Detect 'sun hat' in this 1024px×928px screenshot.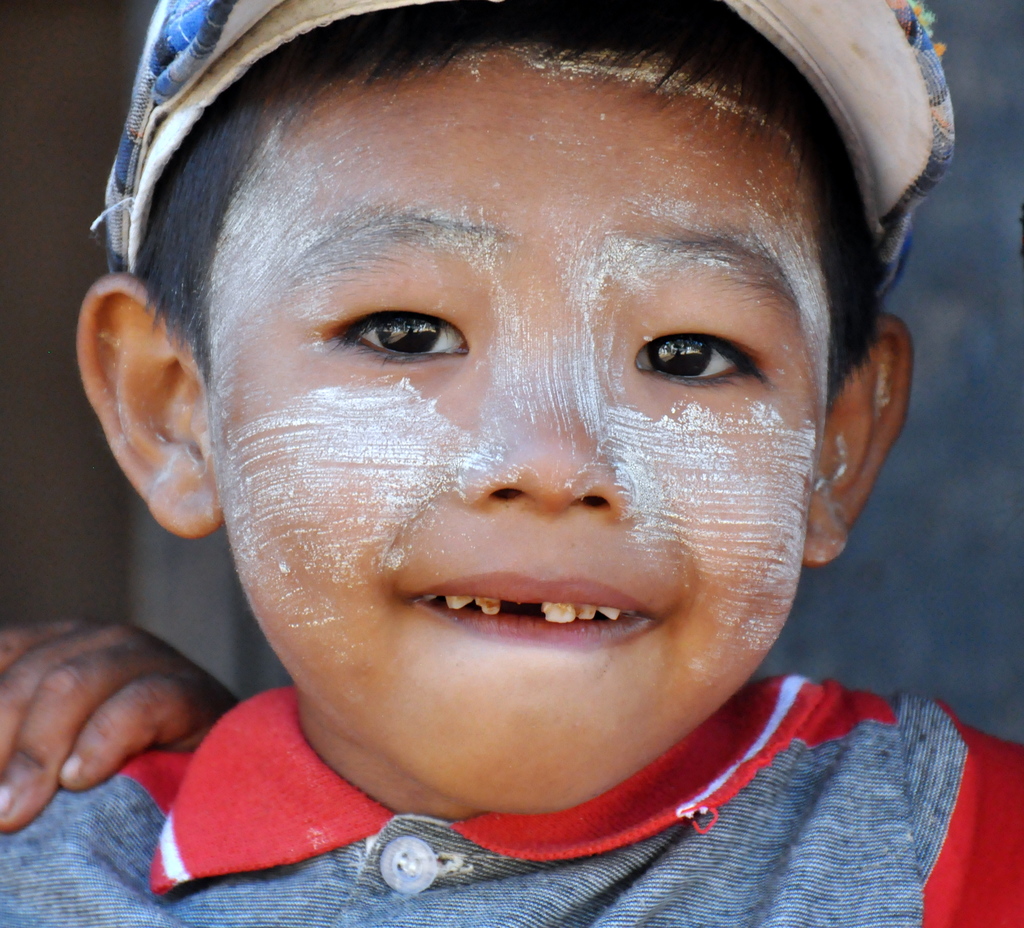
Detection: crop(90, 0, 968, 311).
